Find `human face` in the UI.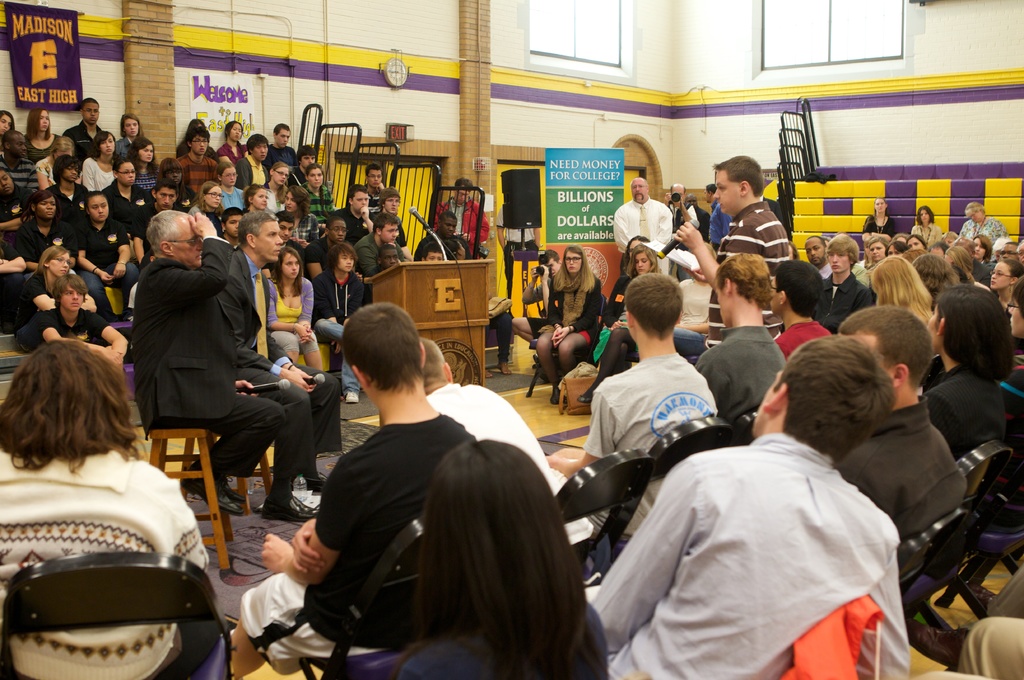
UI element at 945/235/955/244.
